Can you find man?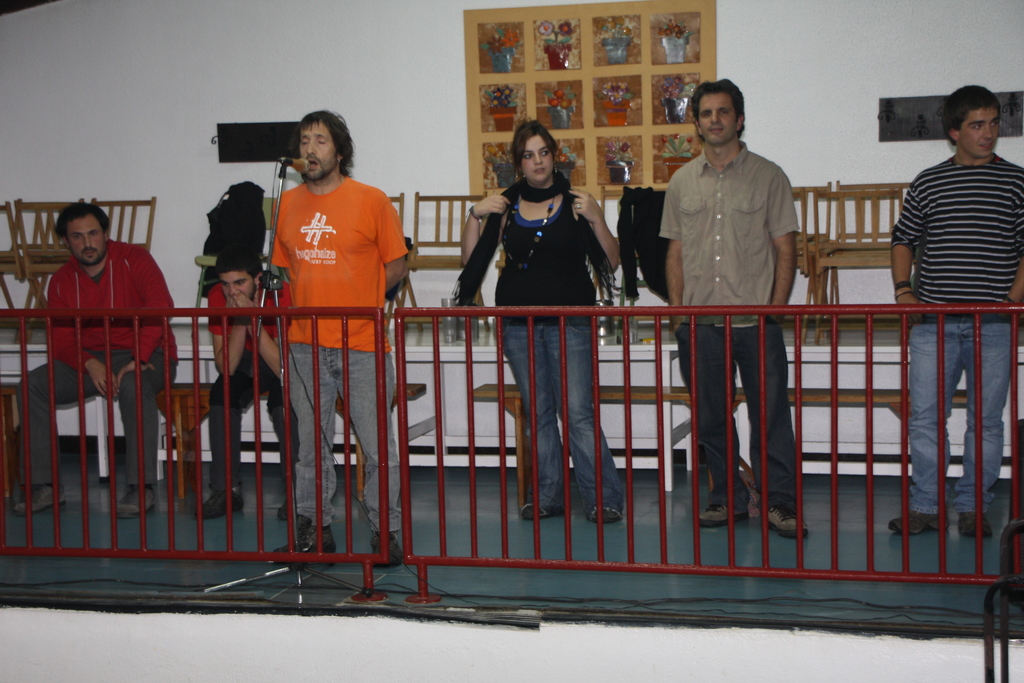
Yes, bounding box: select_region(192, 250, 301, 516).
